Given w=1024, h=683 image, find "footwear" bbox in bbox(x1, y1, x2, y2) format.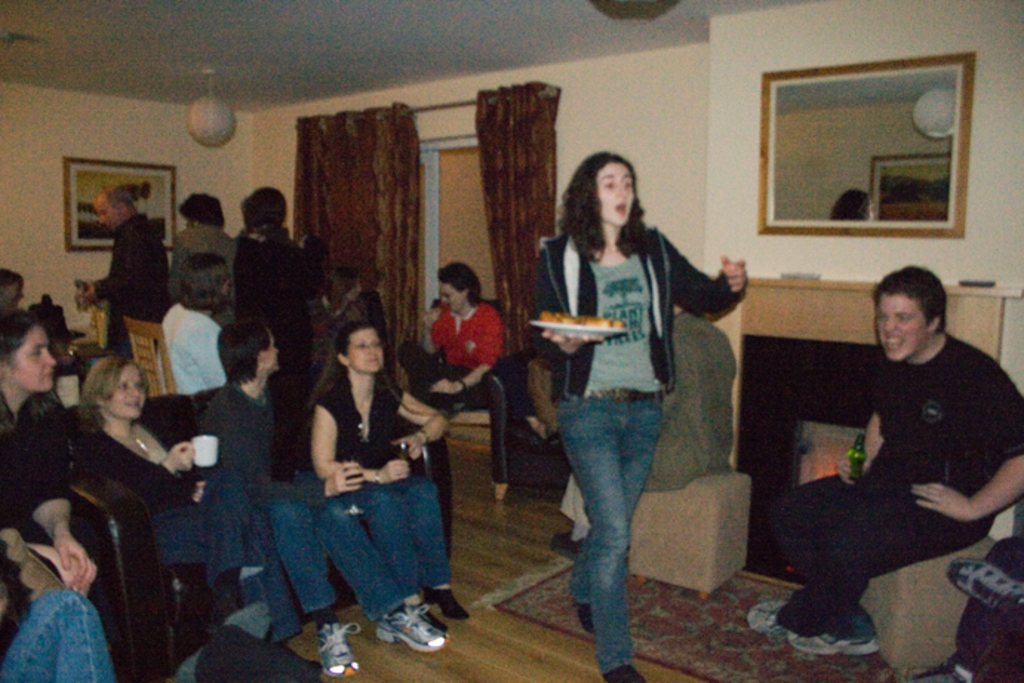
bbox(544, 520, 588, 559).
